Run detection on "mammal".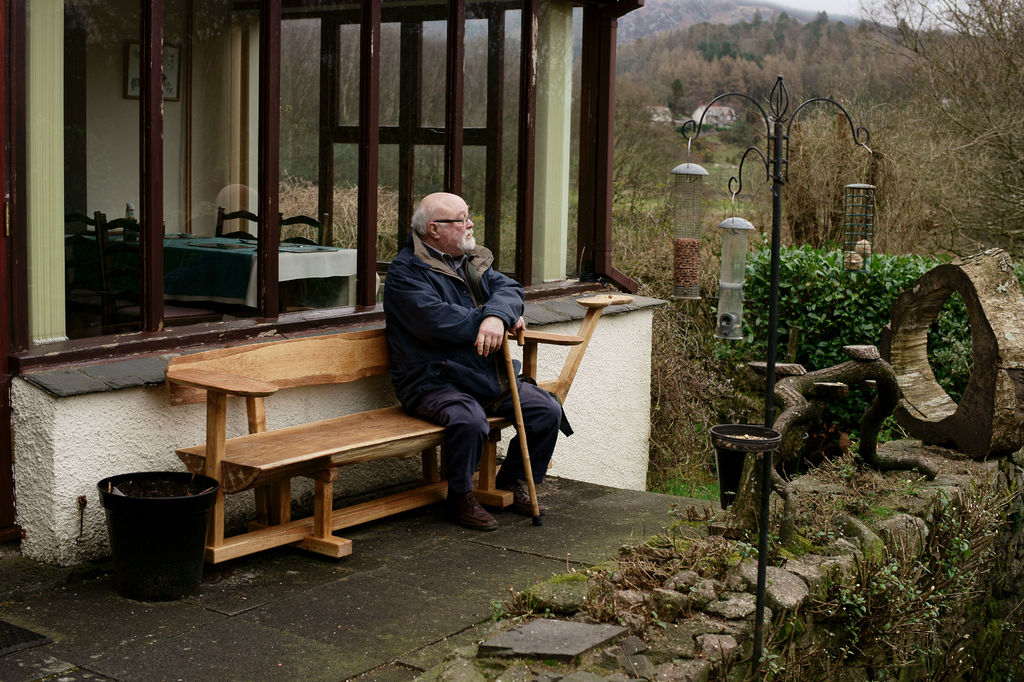
Result: [361,198,546,527].
